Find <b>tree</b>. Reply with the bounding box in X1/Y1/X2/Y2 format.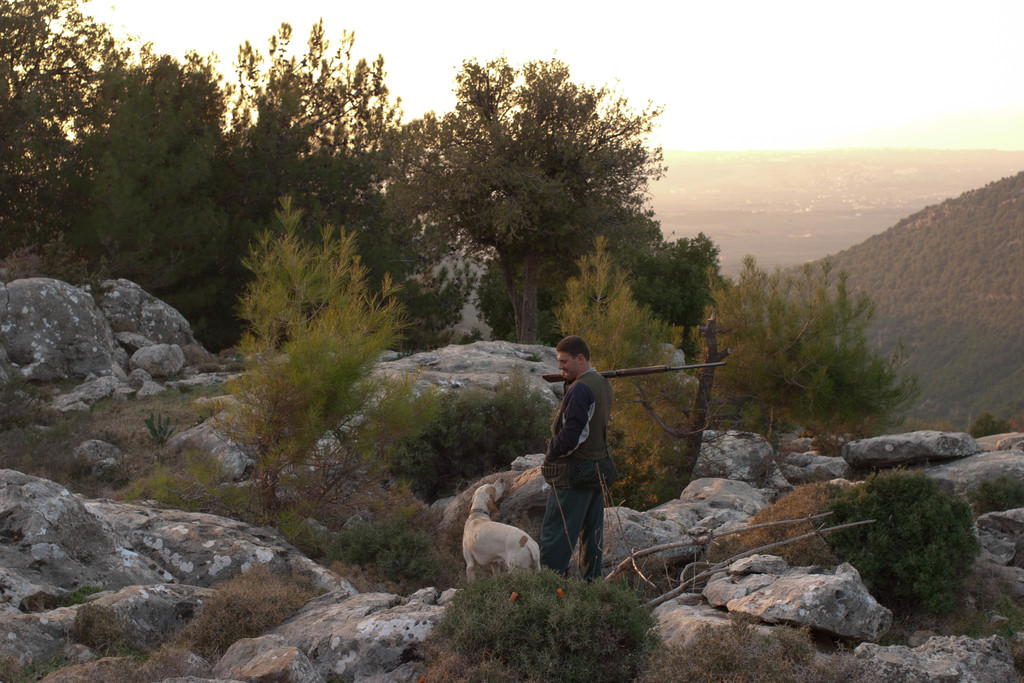
0/0/166/315.
